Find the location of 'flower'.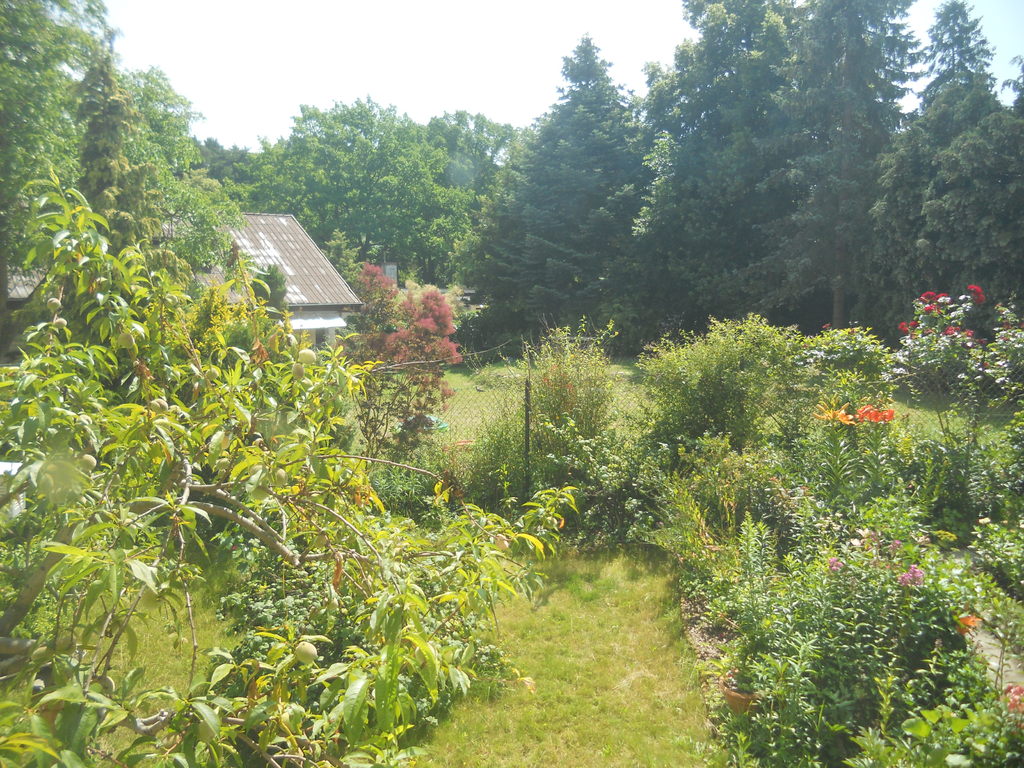
Location: <bbox>967, 283, 986, 304</bbox>.
